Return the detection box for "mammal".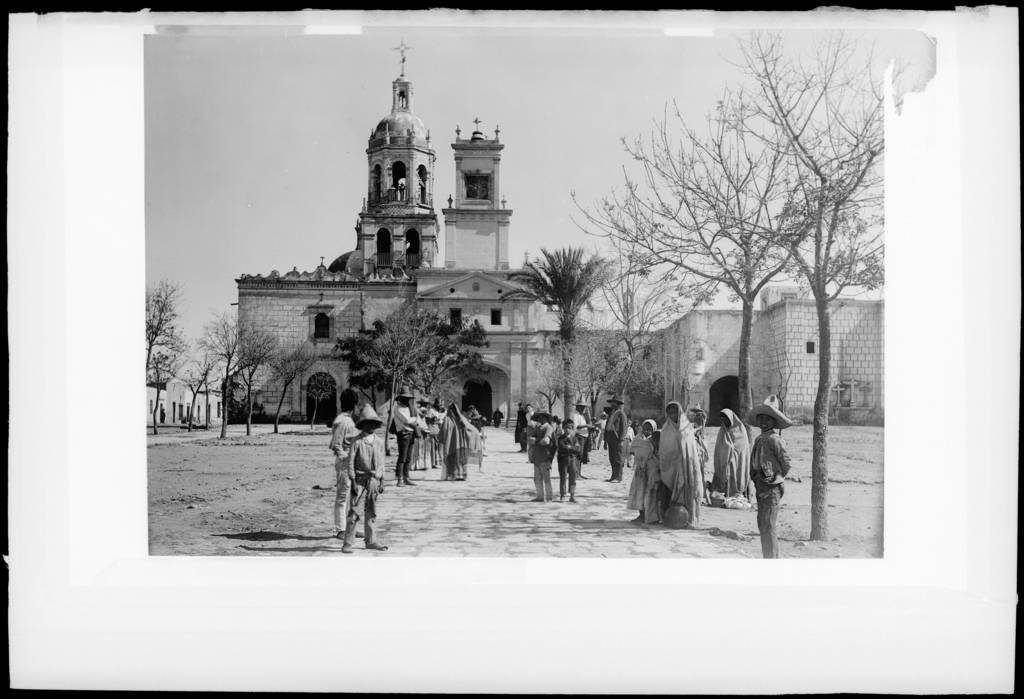
left=742, top=399, right=795, bottom=543.
